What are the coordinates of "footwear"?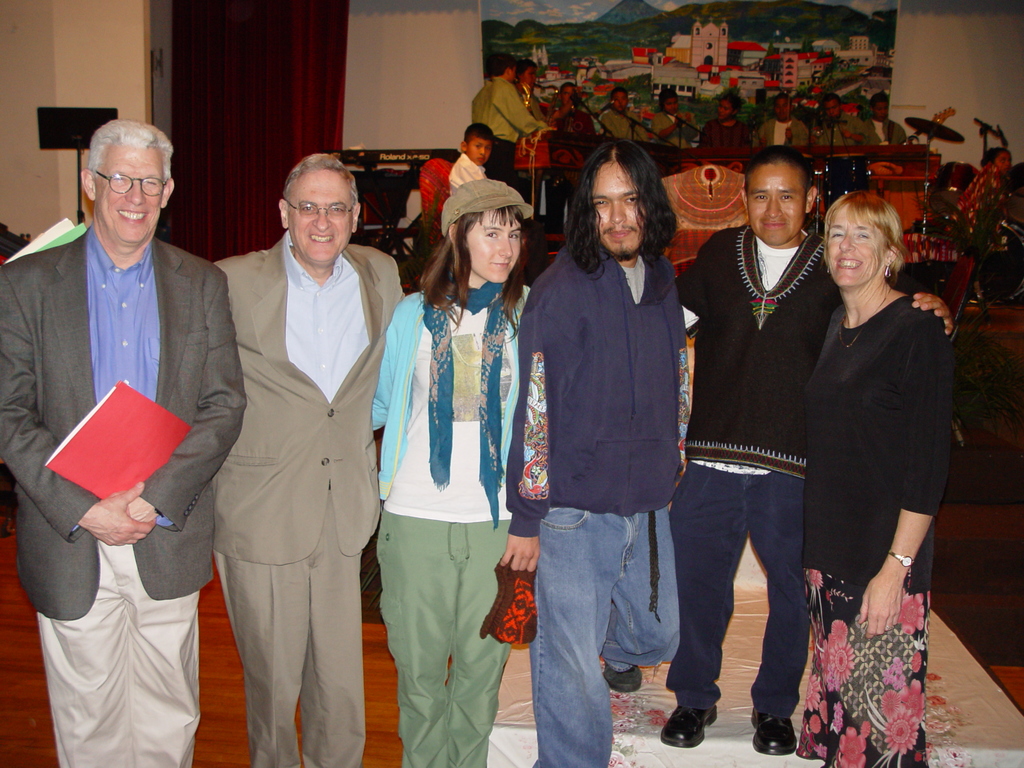
region(659, 703, 716, 748).
